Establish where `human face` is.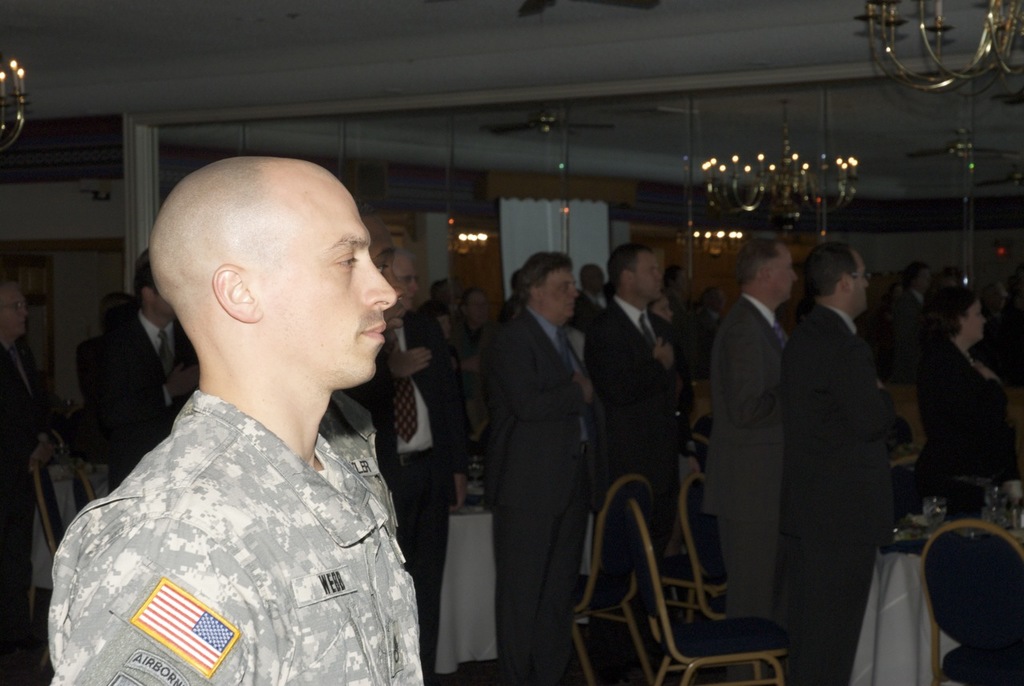
Established at [470, 291, 494, 324].
